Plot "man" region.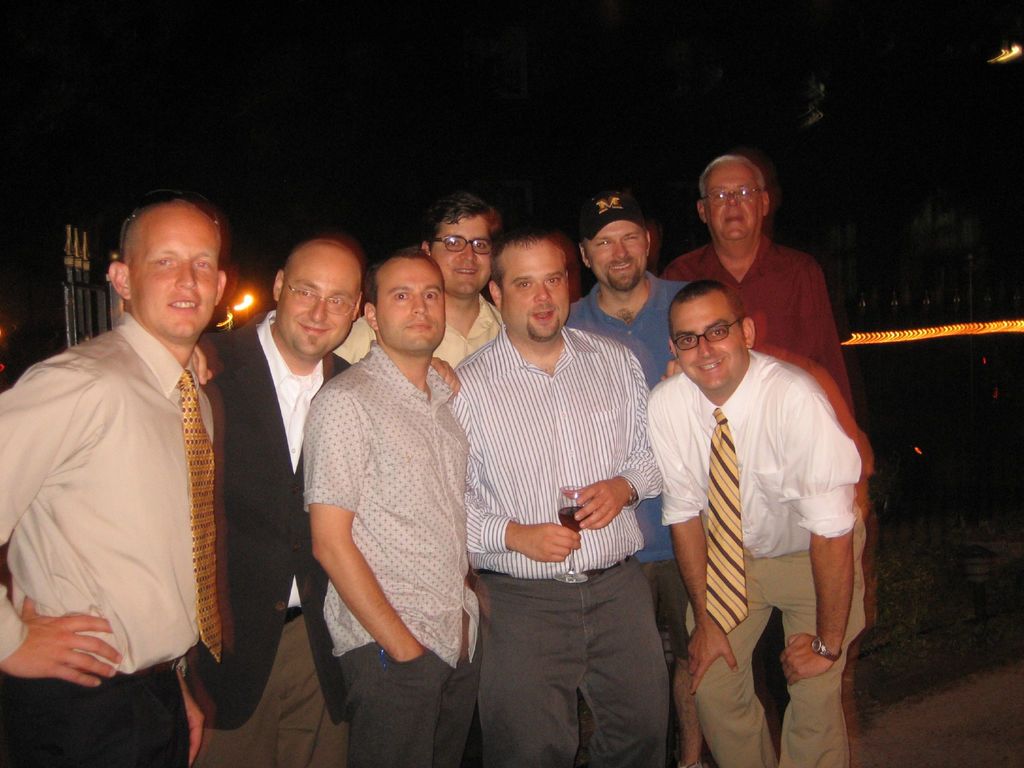
Plotted at {"x1": 335, "y1": 192, "x2": 508, "y2": 368}.
